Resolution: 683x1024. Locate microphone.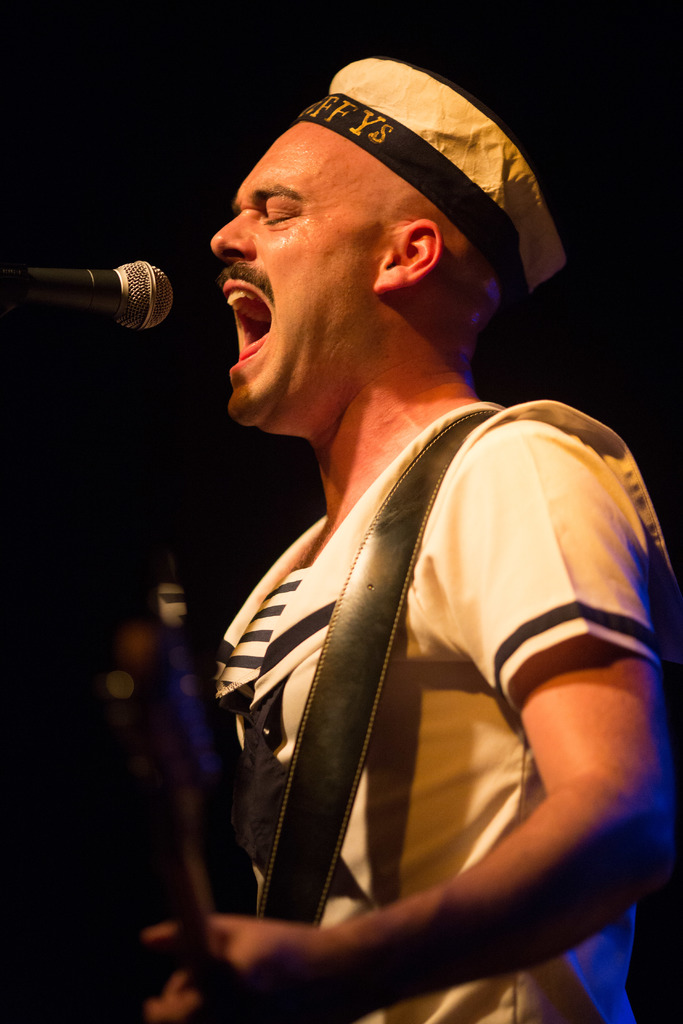
l=12, t=236, r=183, b=346.
